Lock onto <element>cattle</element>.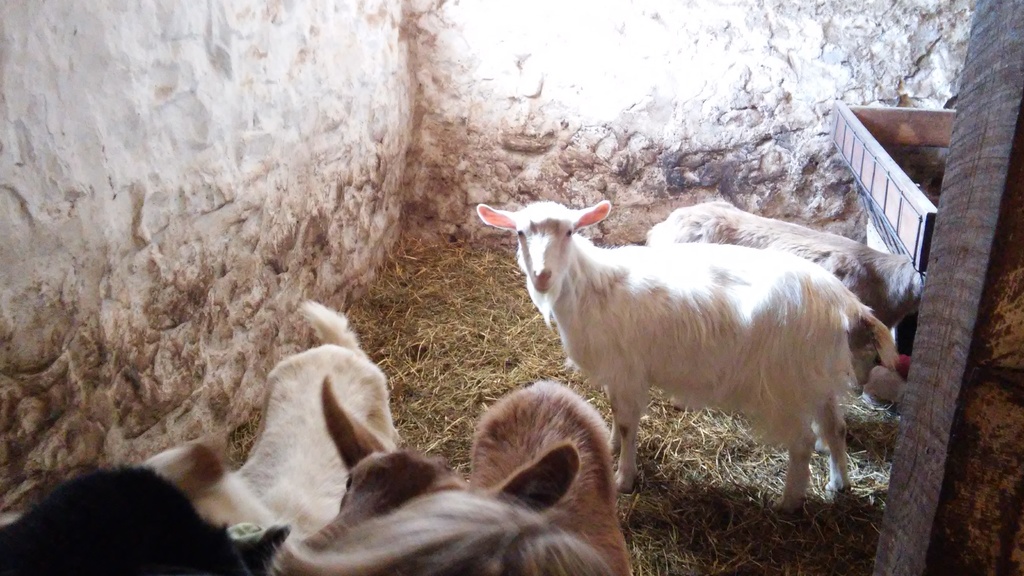
Locked: <bbox>477, 200, 893, 524</bbox>.
